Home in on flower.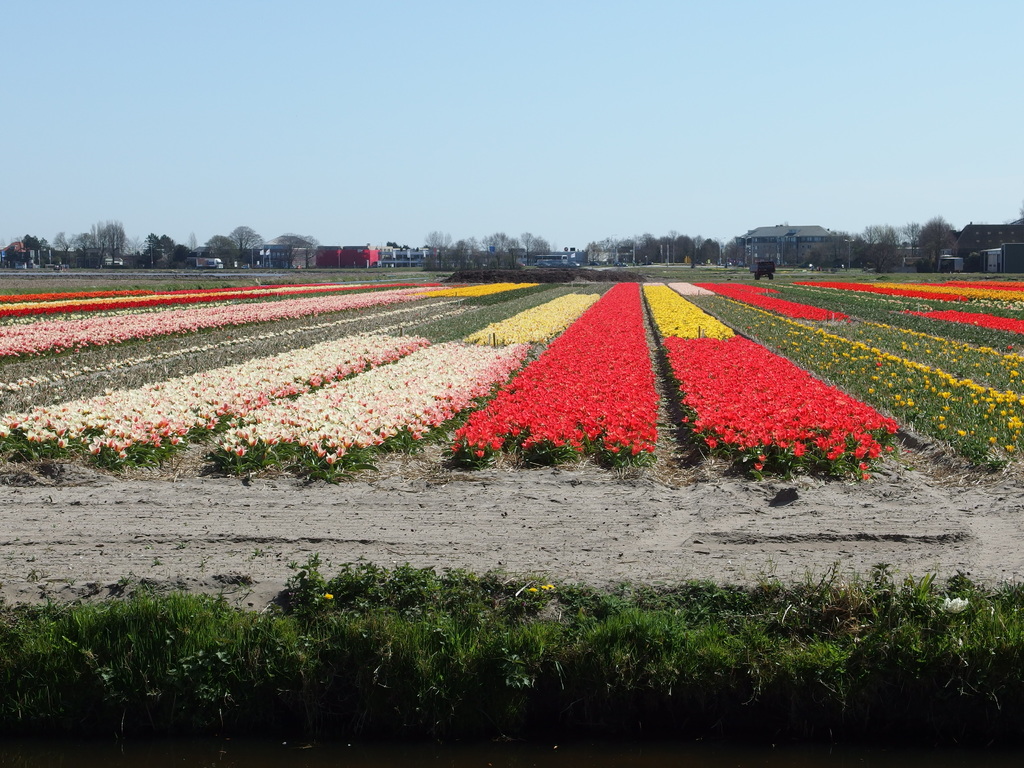
Homed in at <bbox>321, 590, 335, 601</bbox>.
